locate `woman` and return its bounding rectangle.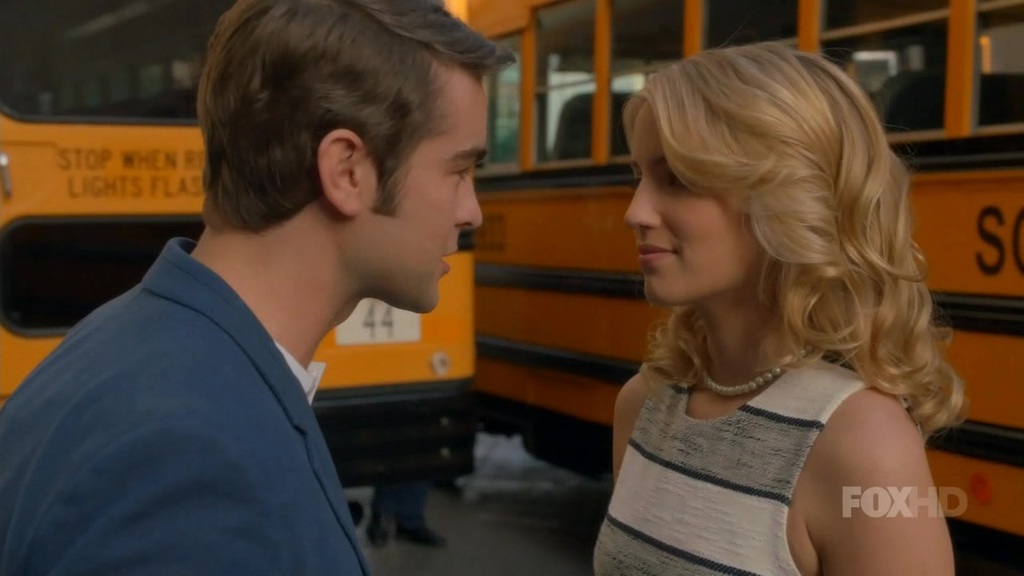
<region>534, 38, 975, 569</region>.
